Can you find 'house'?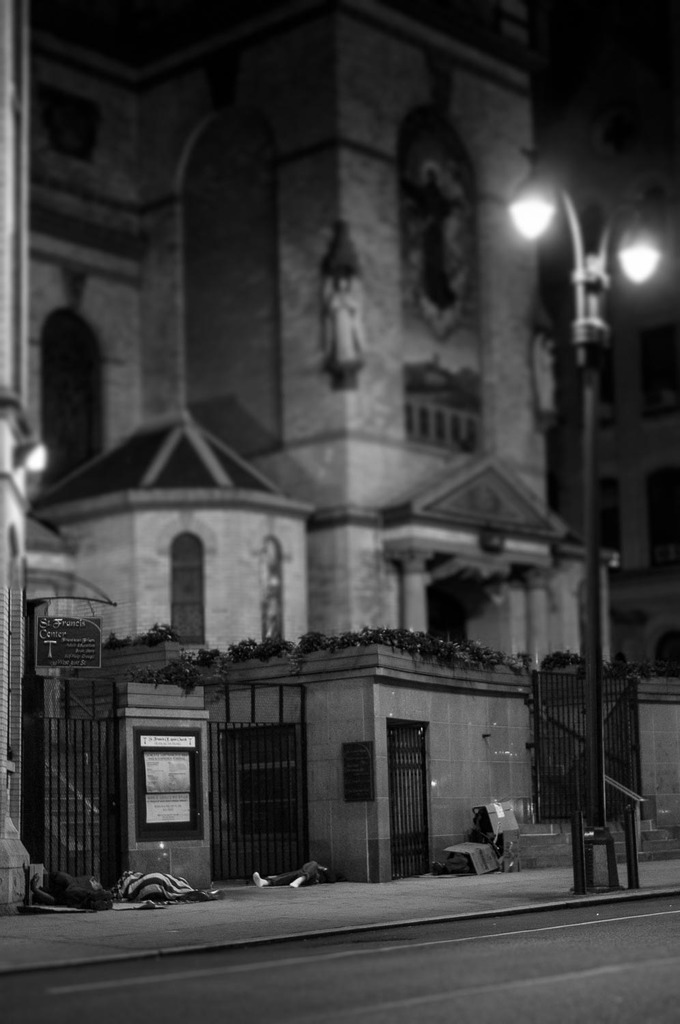
Yes, bounding box: left=306, top=0, right=558, bottom=847.
